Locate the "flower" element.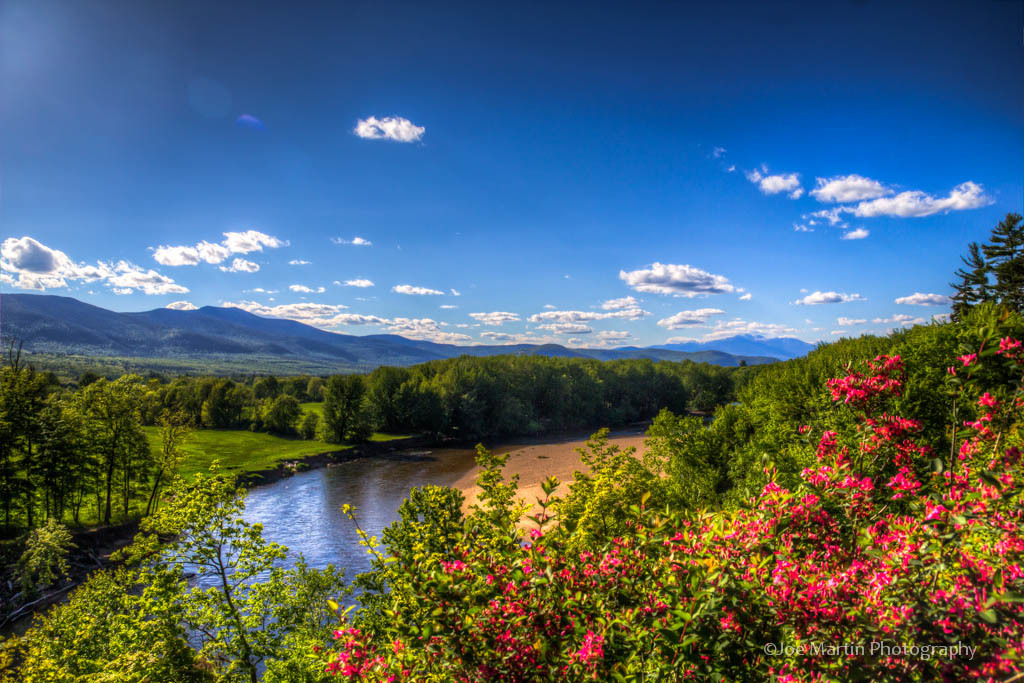
Element bbox: 577:633:606:667.
